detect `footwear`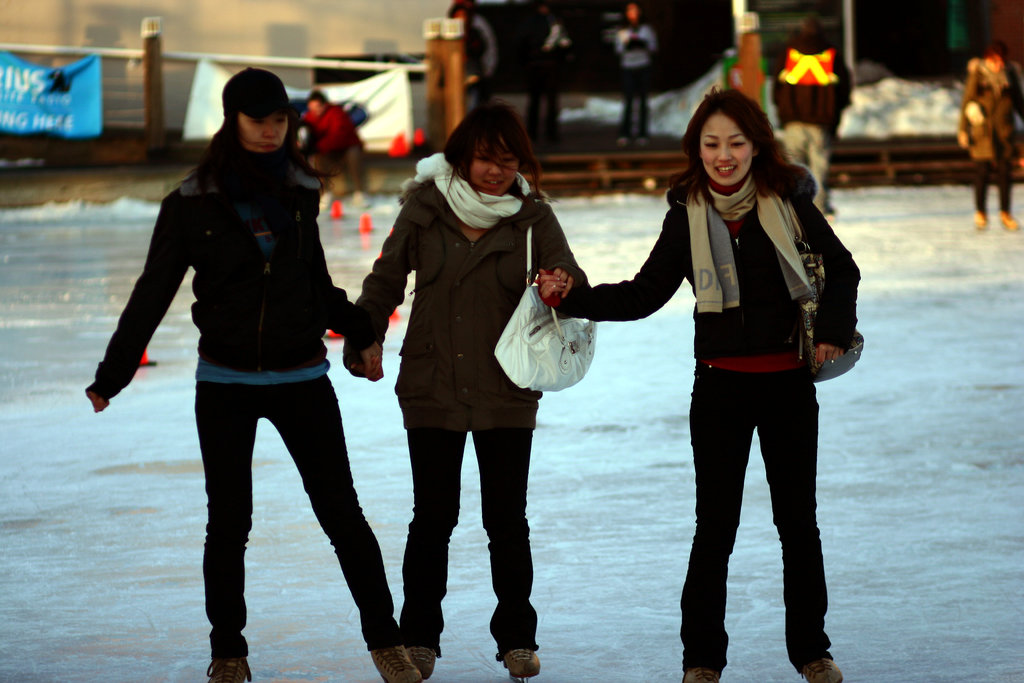
<bbox>408, 644, 438, 678</bbox>
